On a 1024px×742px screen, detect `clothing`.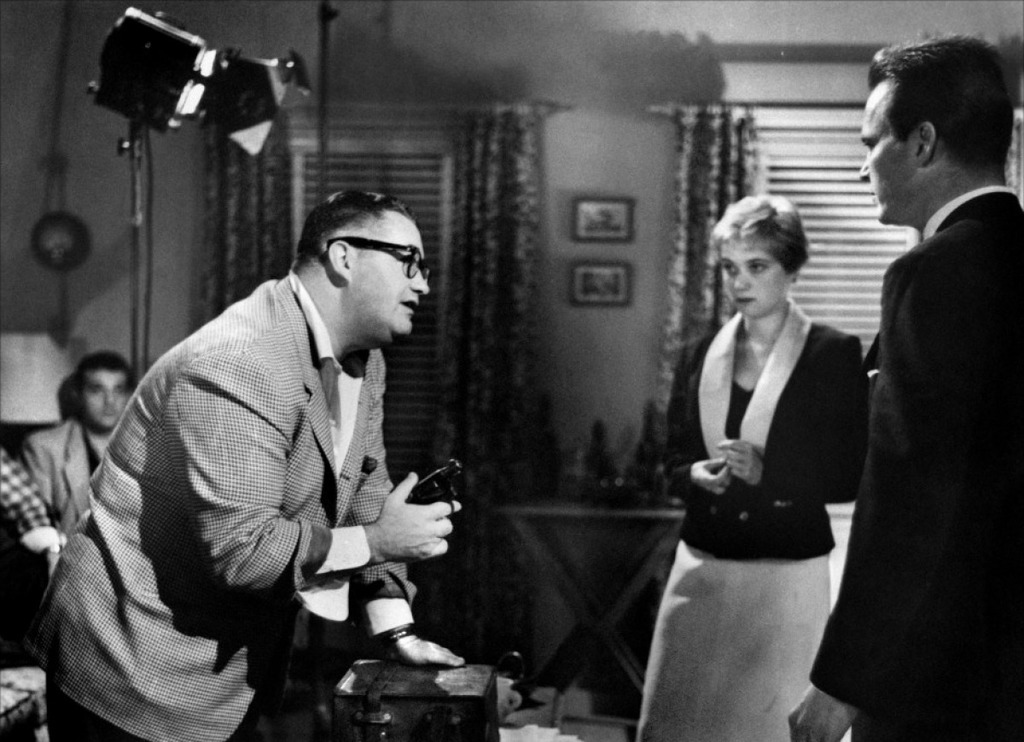
<bbox>805, 186, 1023, 741</bbox>.
